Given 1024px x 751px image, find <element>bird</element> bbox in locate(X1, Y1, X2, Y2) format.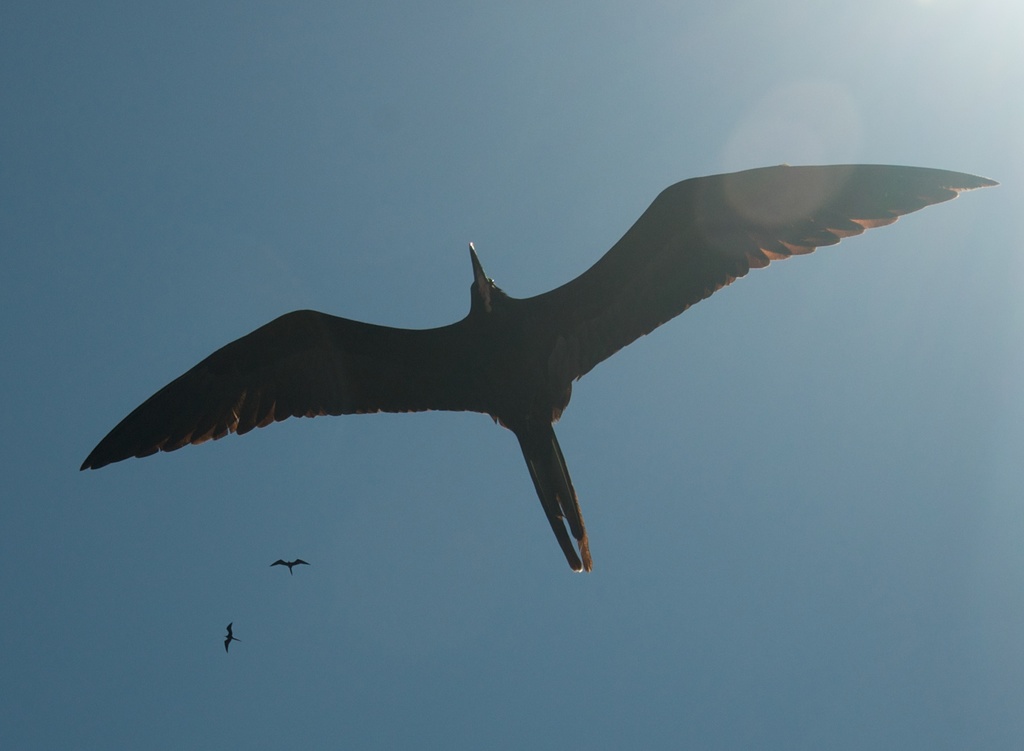
locate(82, 163, 1023, 594).
